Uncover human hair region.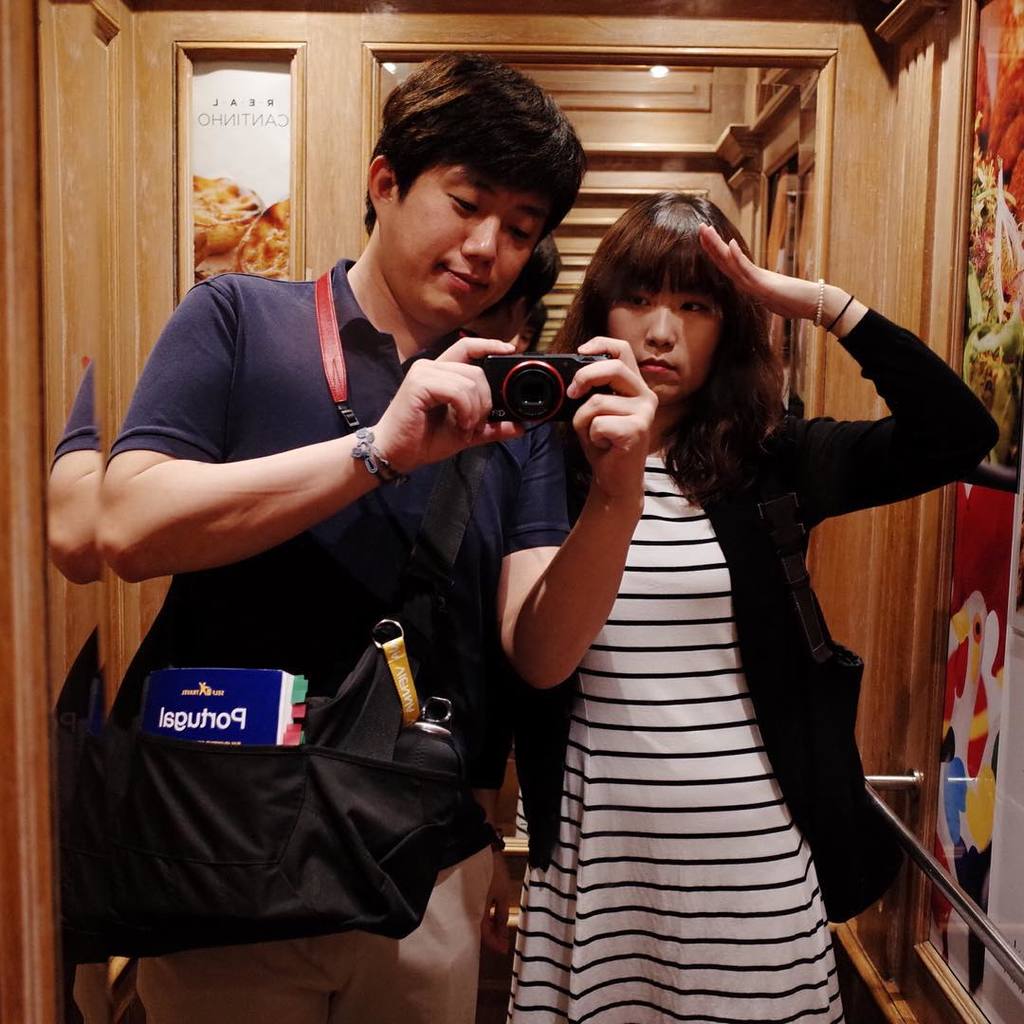
Uncovered: x1=477 y1=229 x2=563 y2=320.
